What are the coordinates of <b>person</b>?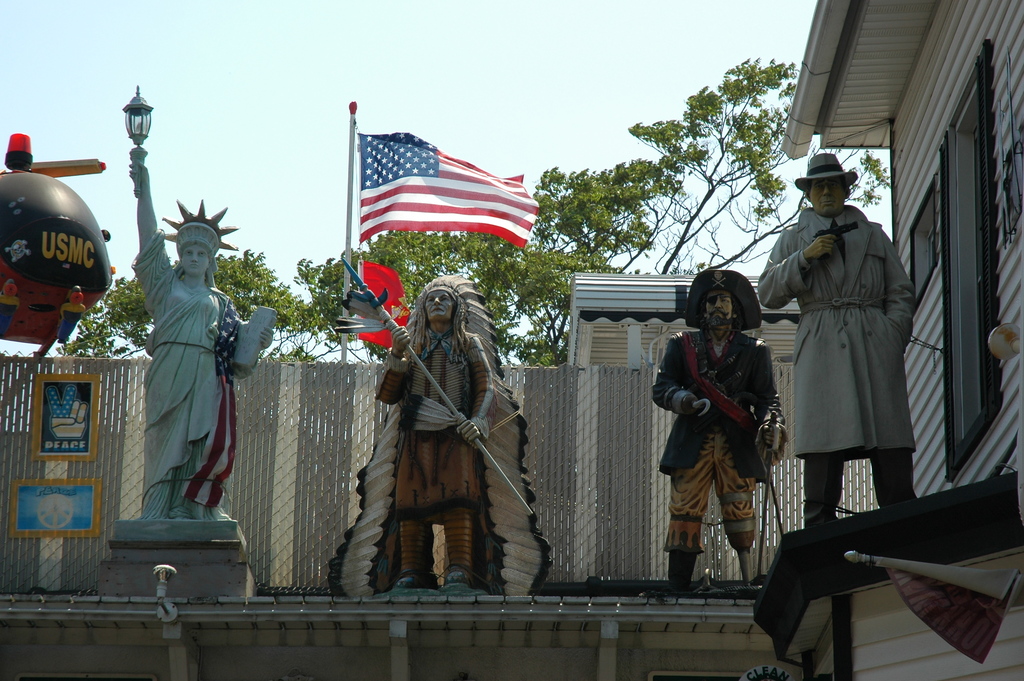
rect(651, 270, 788, 591).
